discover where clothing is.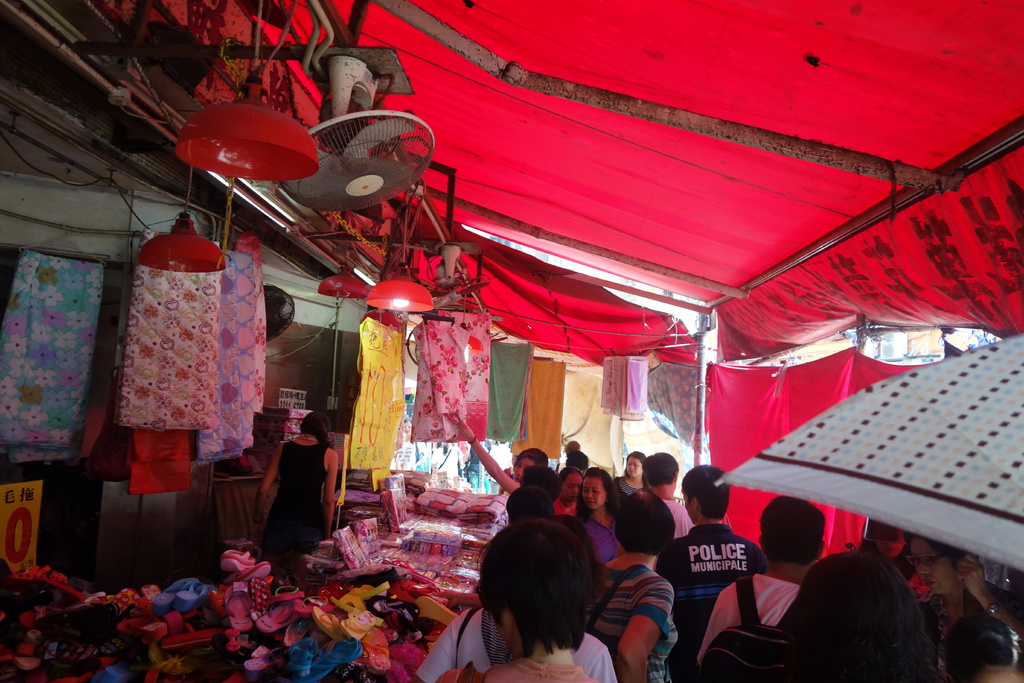
Discovered at Rect(576, 502, 621, 553).
